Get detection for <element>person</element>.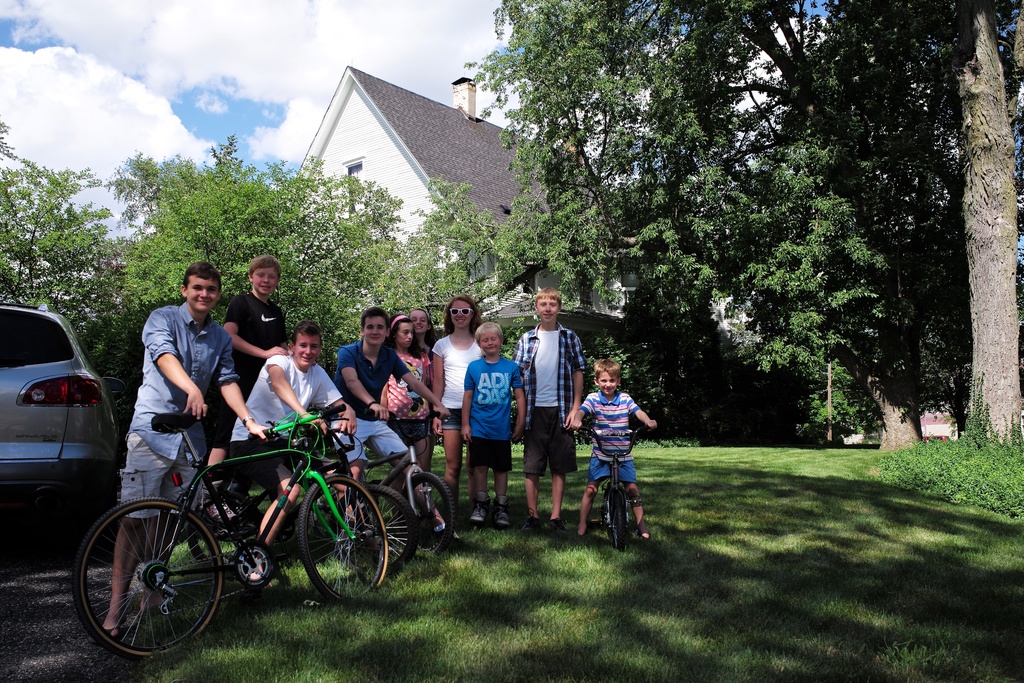
Detection: <region>430, 294, 487, 532</region>.
